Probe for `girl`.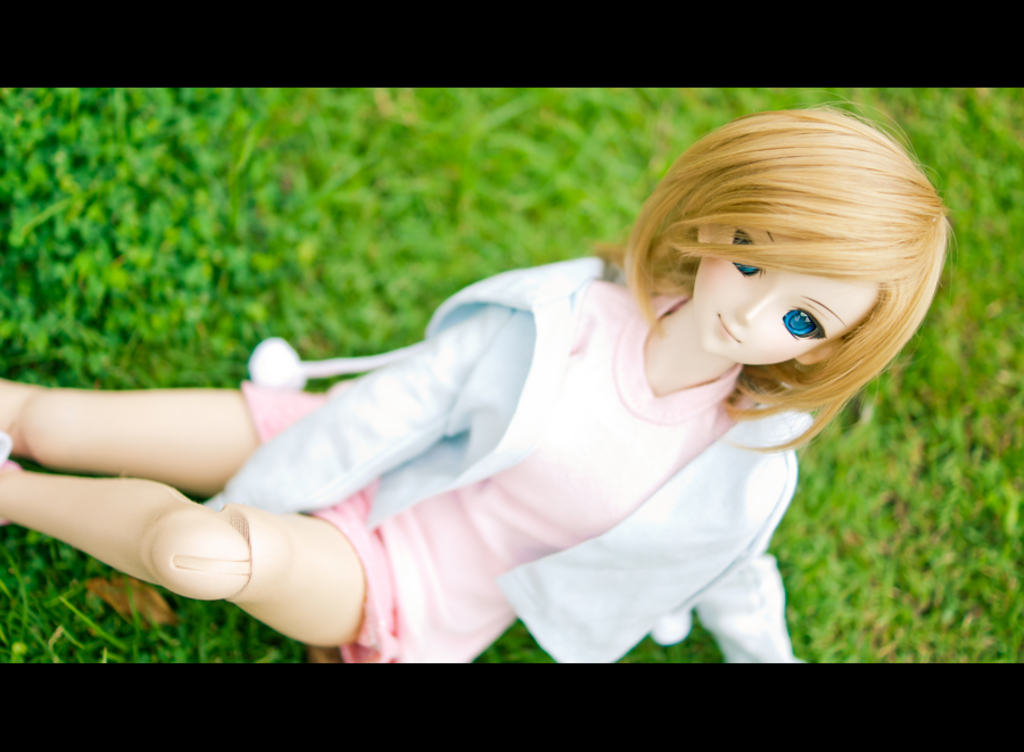
Probe result: <region>0, 110, 947, 664</region>.
